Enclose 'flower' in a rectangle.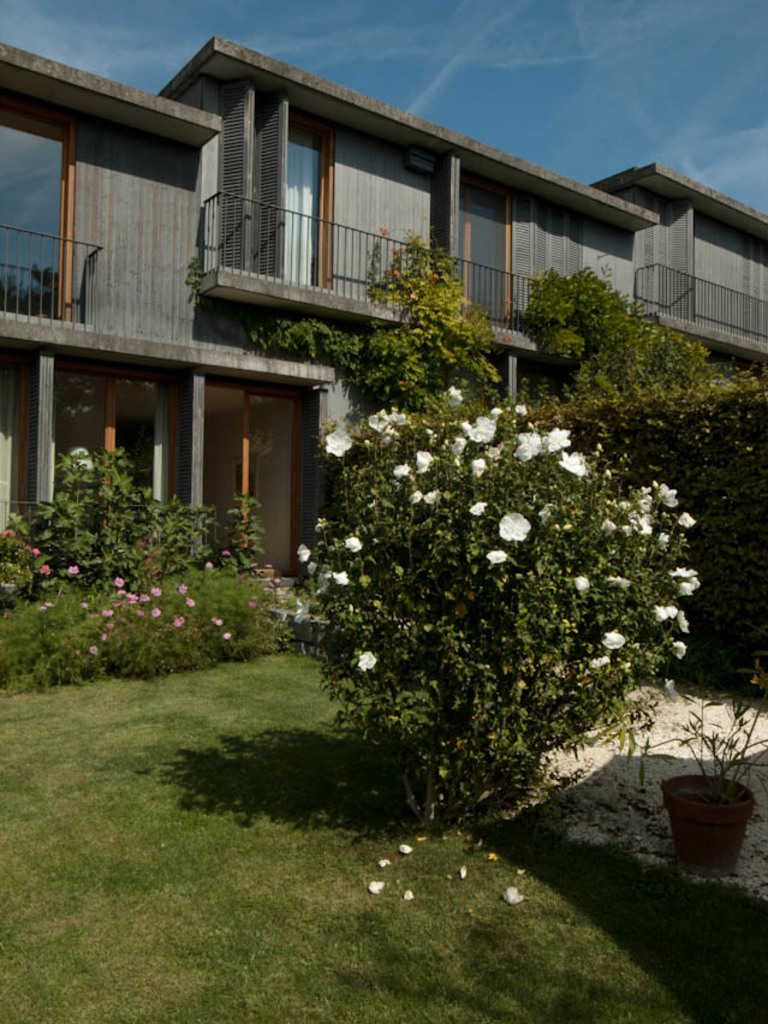
<region>570, 572, 587, 591</region>.
